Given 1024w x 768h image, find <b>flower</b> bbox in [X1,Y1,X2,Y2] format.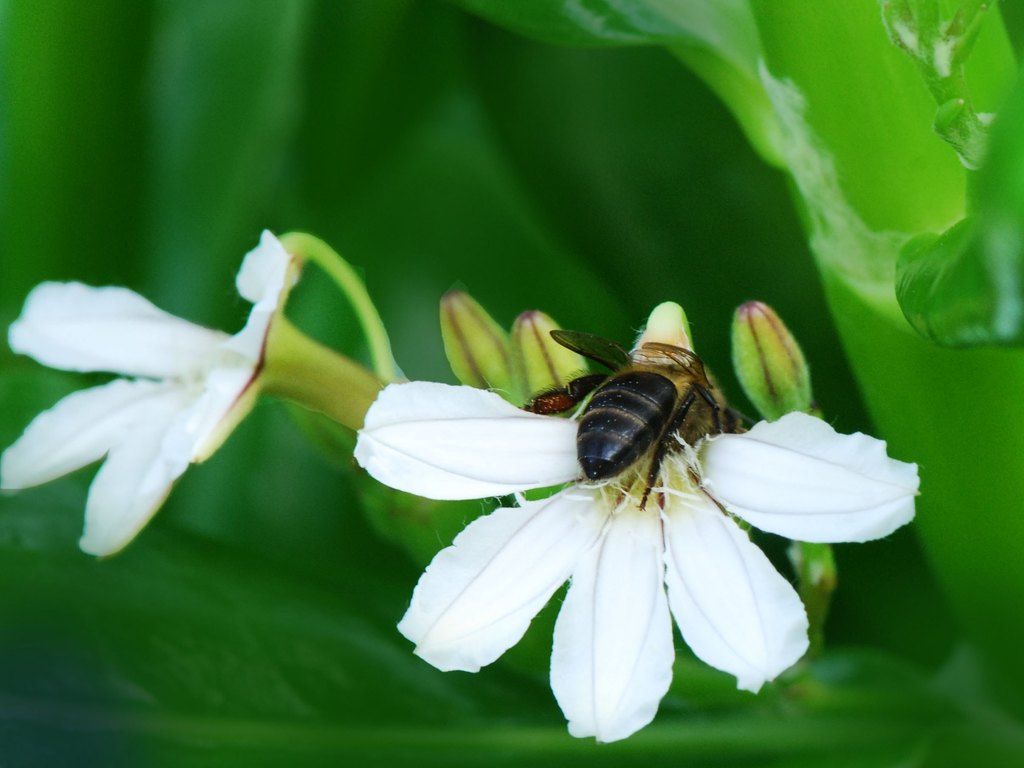
[21,235,313,552].
